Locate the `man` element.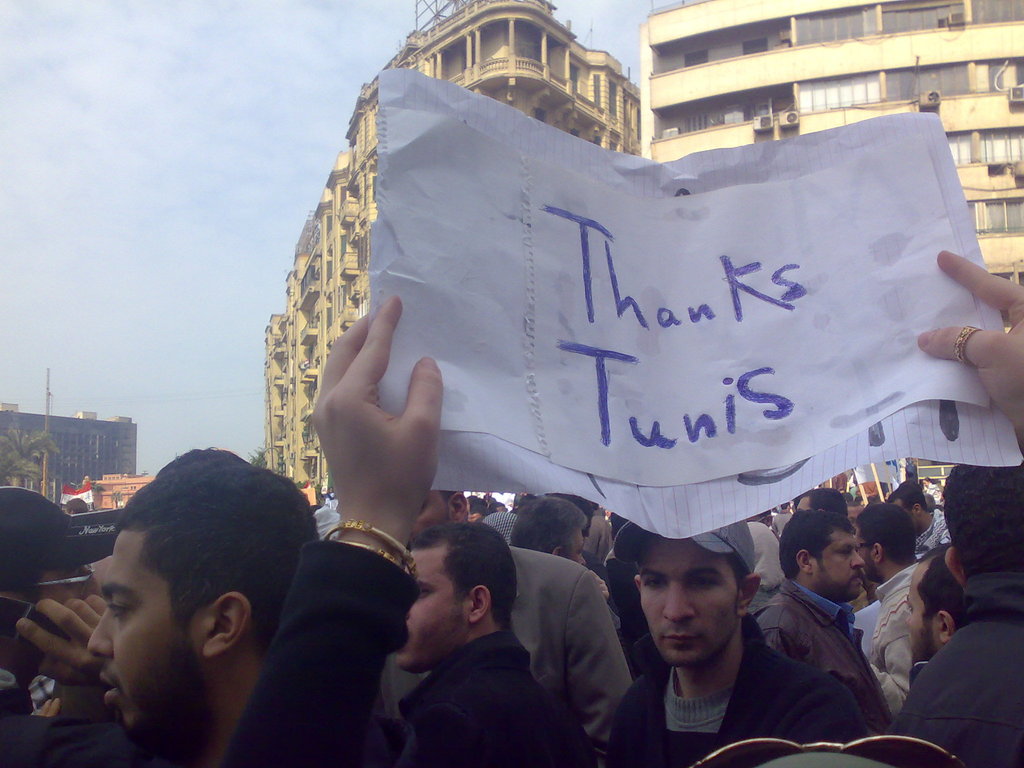
Element bbox: region(888, 484, 952, 552).
